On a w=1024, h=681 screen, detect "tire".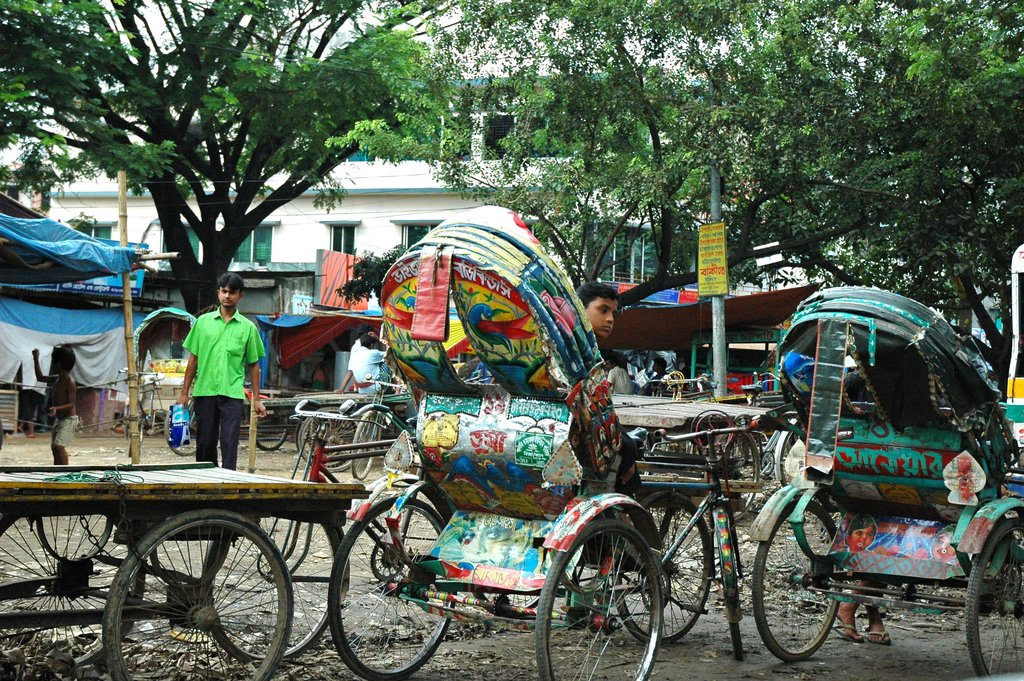
(x1=328, y1=500, x2=457, y2=680).
